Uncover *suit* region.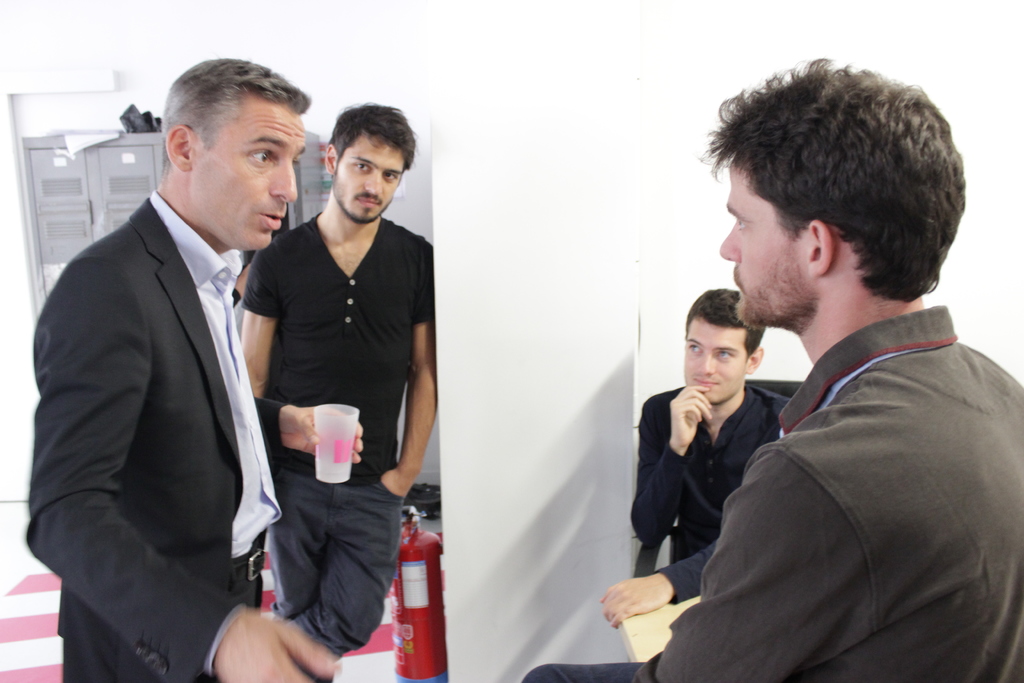
Uncovered: bbox(39, 62, 305, 682).
